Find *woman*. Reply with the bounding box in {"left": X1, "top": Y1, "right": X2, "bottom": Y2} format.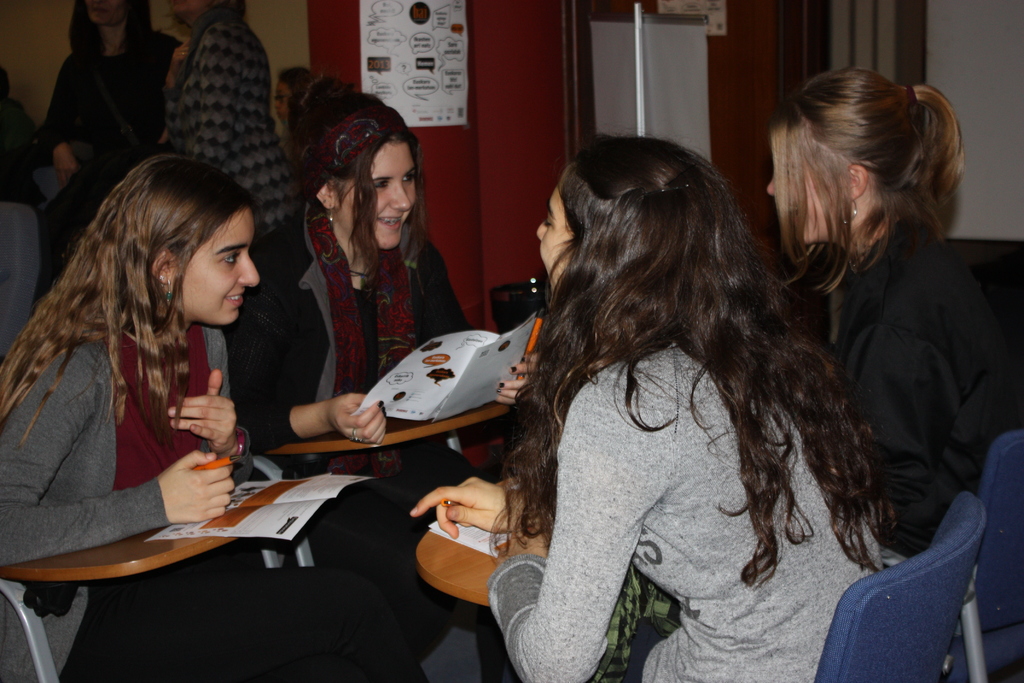
{"left": 0, "top": 152, "right": 379, "bottom": 682}.
